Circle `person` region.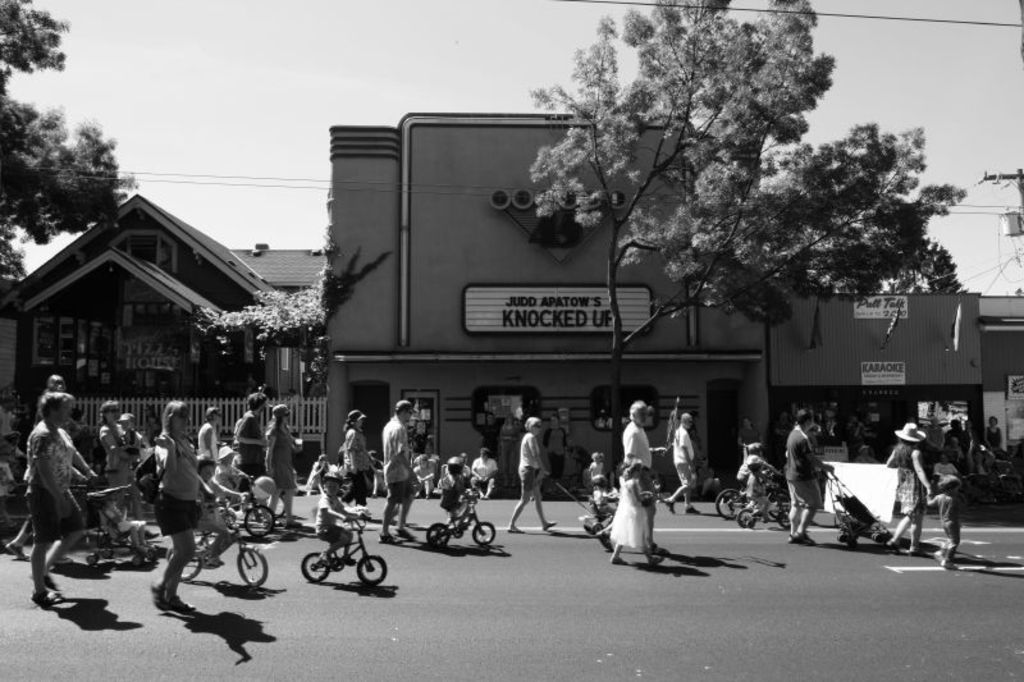
Region: <region>942, 418, 973, 462</region>.
